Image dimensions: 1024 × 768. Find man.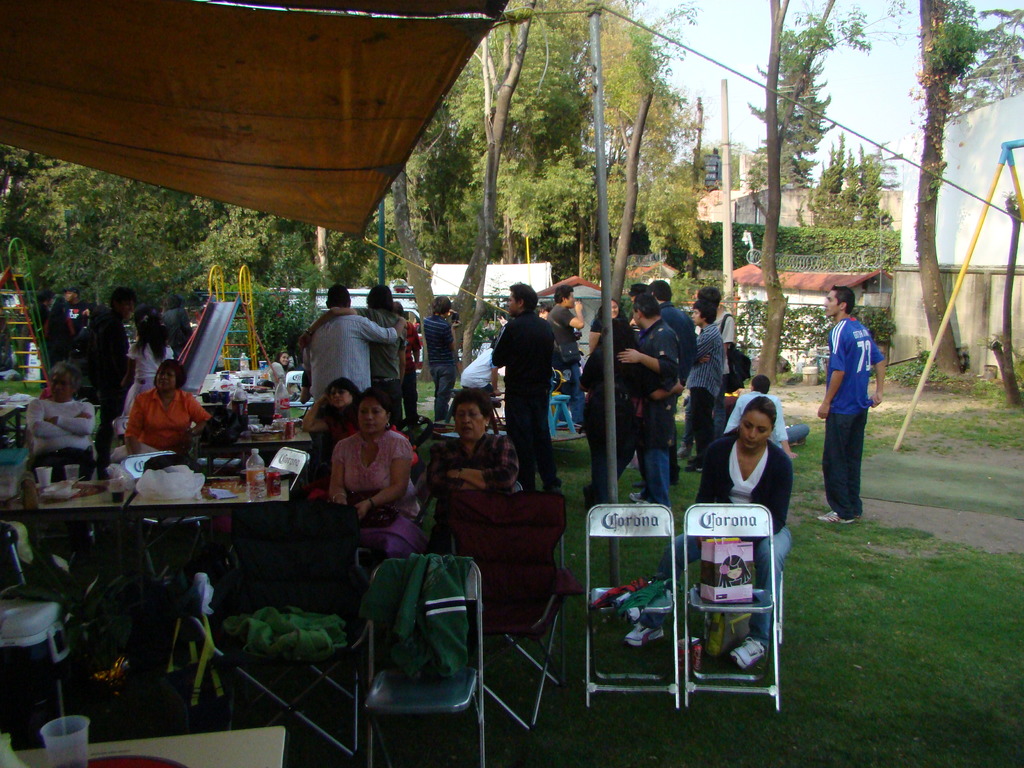
650,280,697,386.
